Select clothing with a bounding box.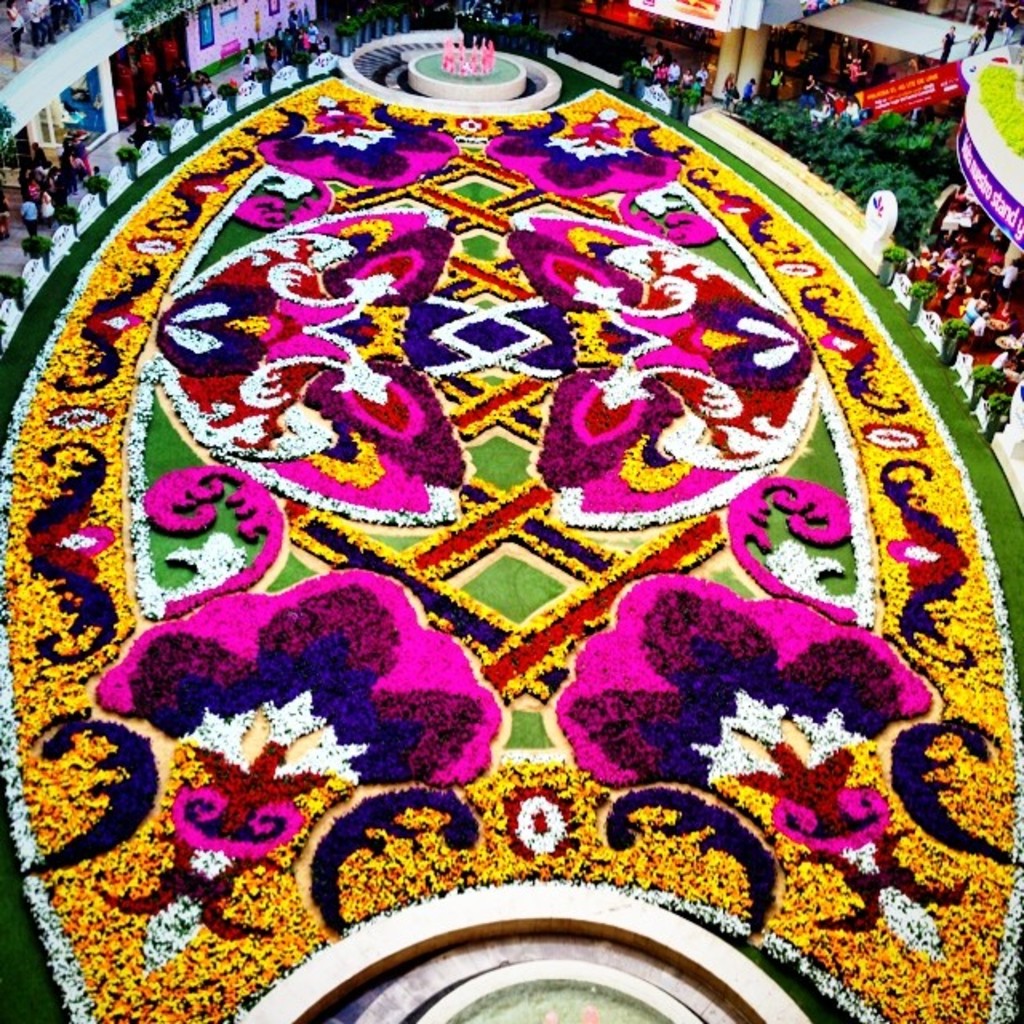
(x1=307, y1=24, x2=317, y2=48).
